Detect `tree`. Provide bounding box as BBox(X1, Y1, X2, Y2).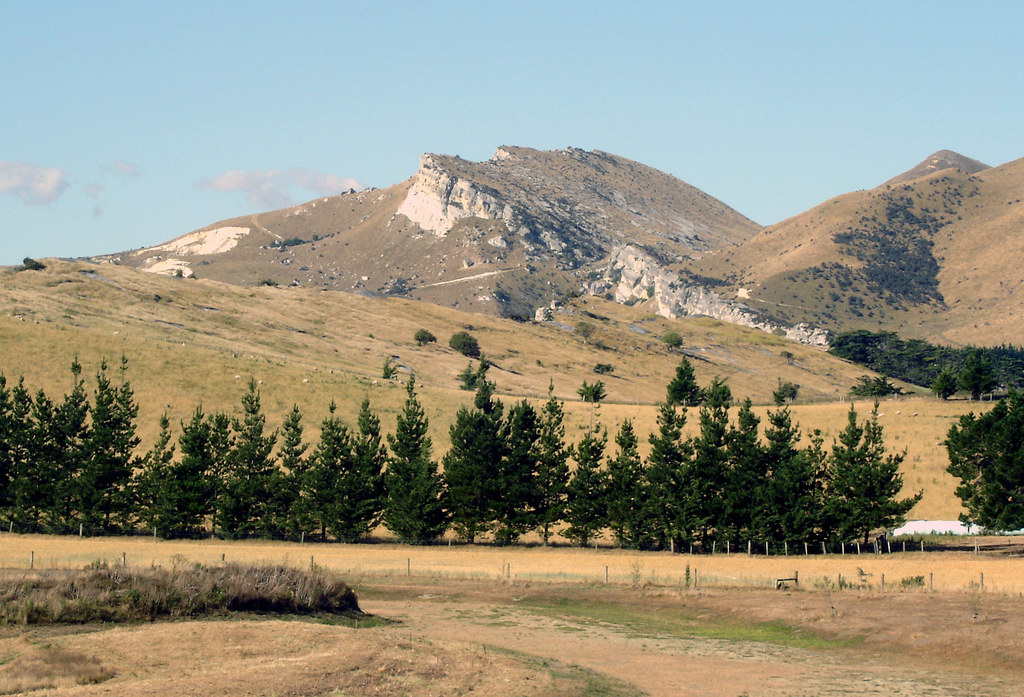
BBox(827, 401, 878, 554).
